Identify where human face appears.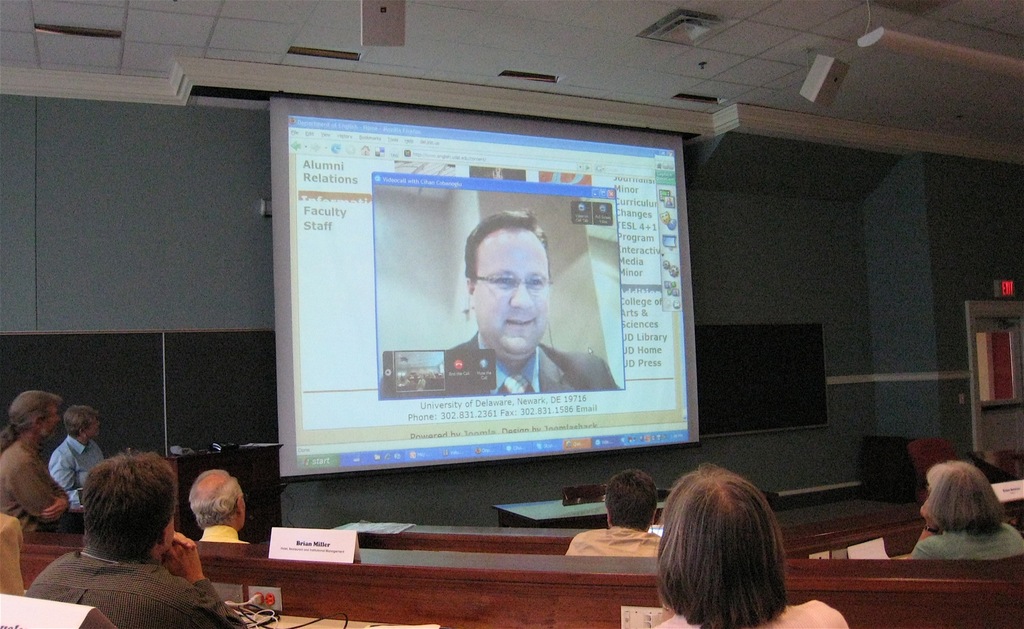
Appears at detection(43, 402, 60, 443).
